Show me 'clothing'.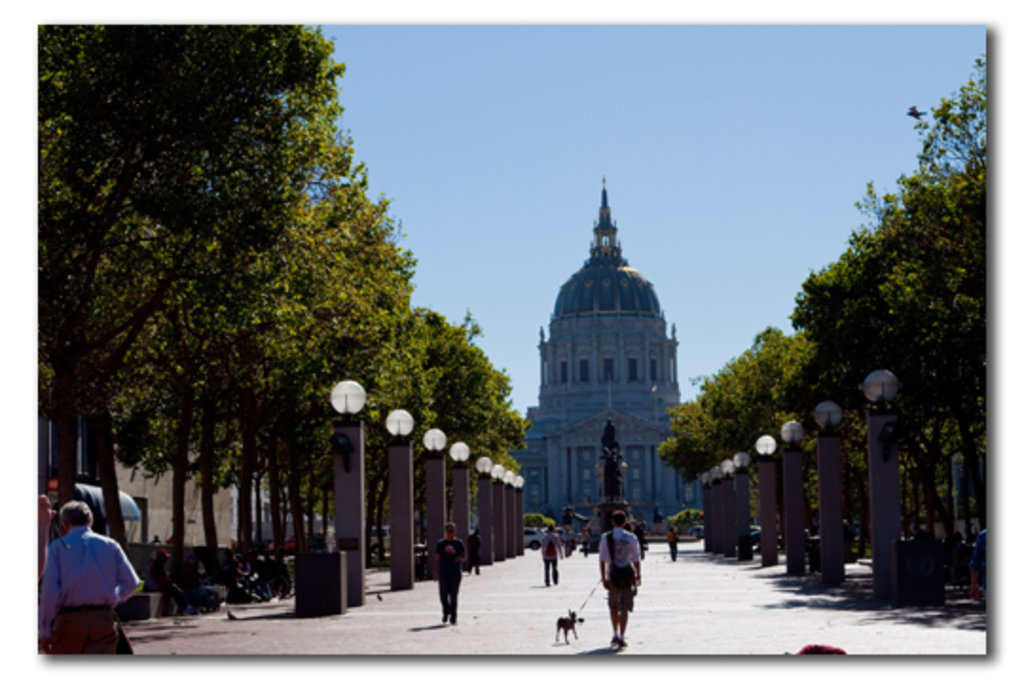
'clothing' is here: <box>34,512,131,645</box>.
